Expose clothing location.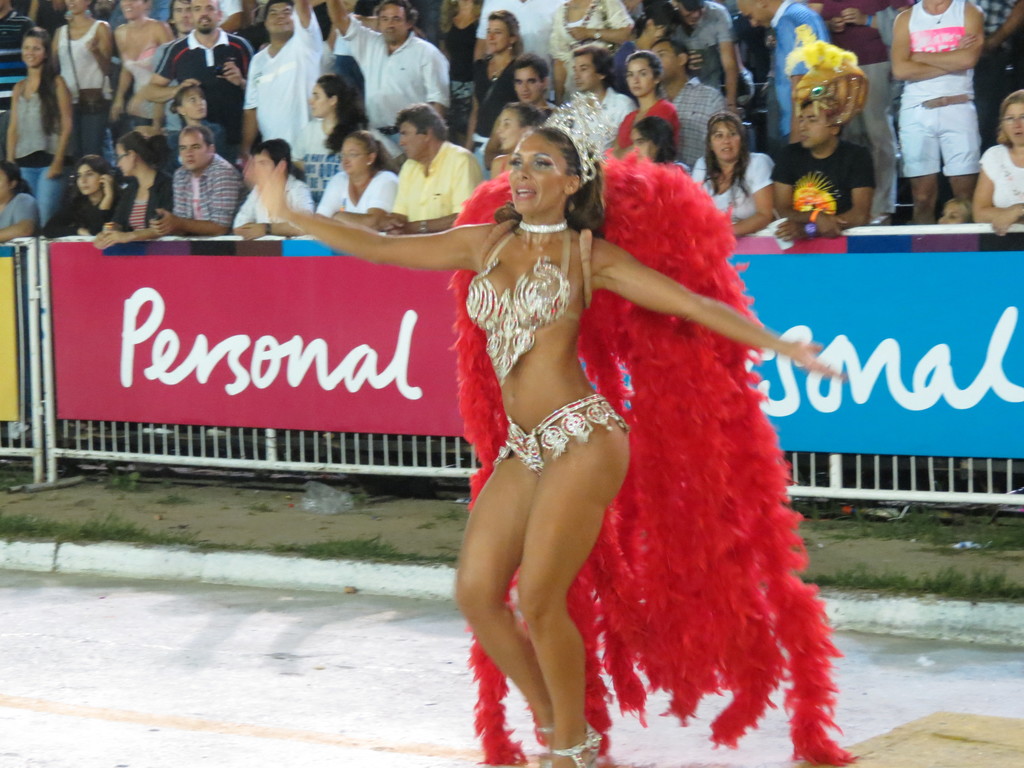
Exposed at bbox=[898, 0, 981, 179].
